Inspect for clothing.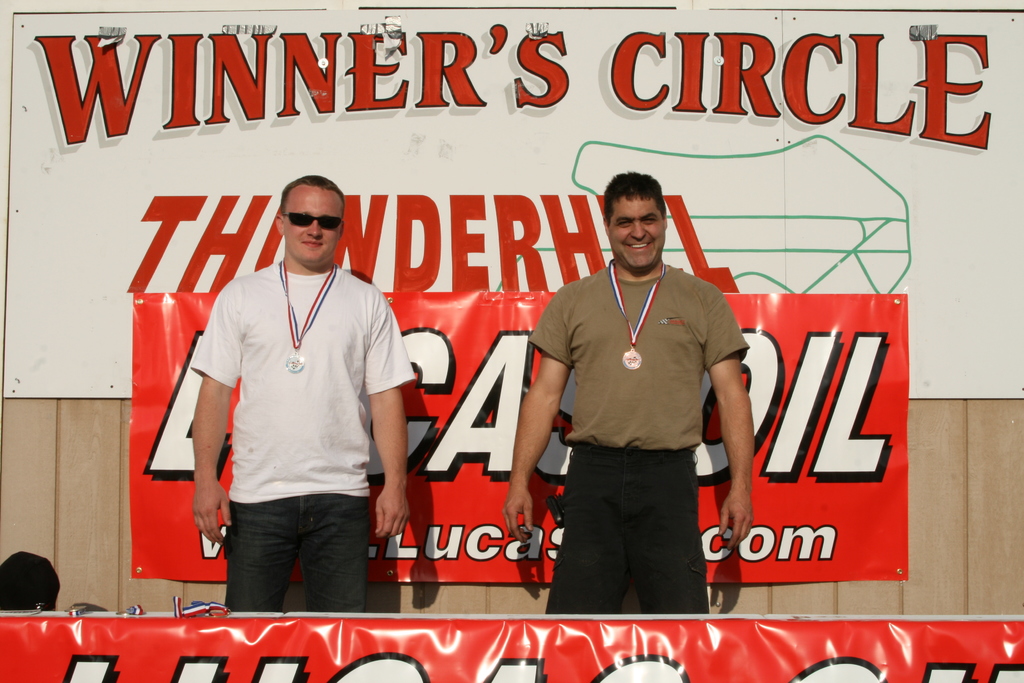
Inspection: region(528, 251, 751, 453).
